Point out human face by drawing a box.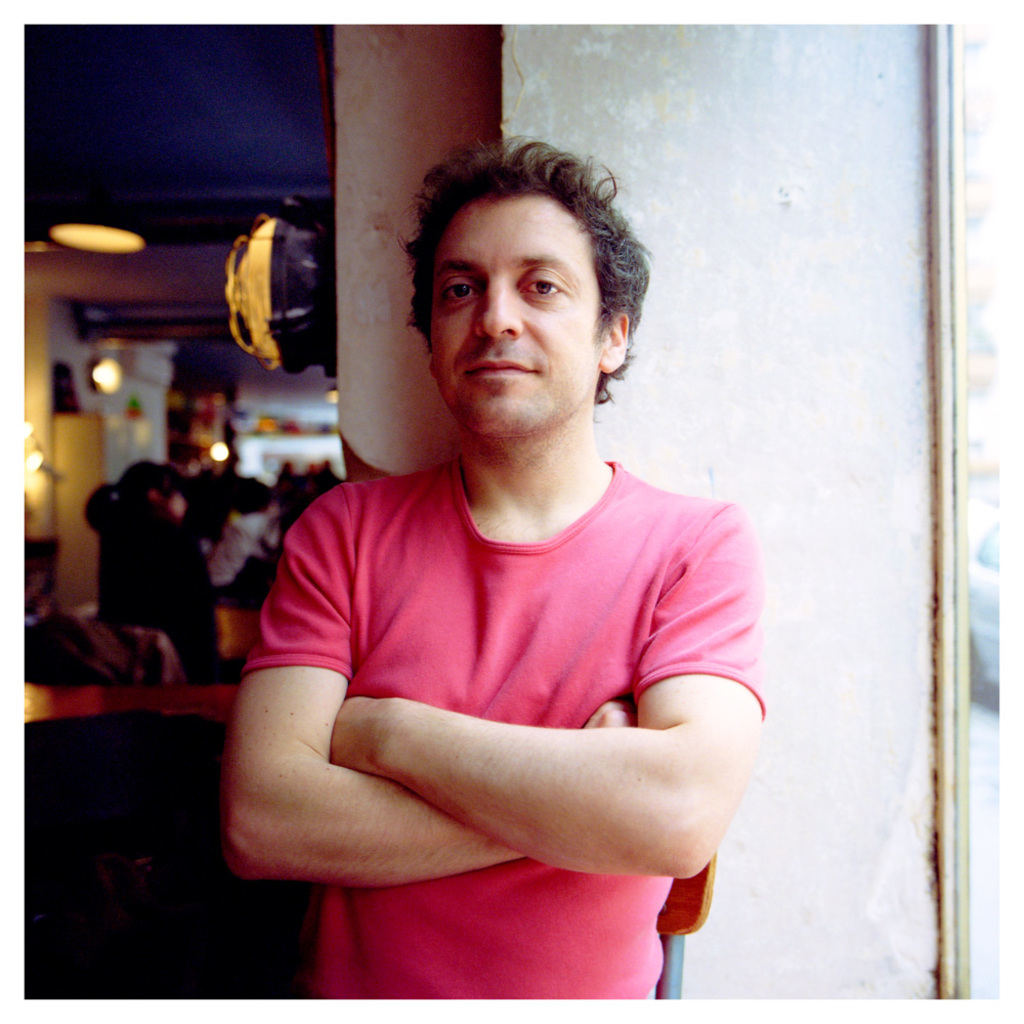
{"left": 425, "top": 191, "right": 594, "bottom": 442}.
